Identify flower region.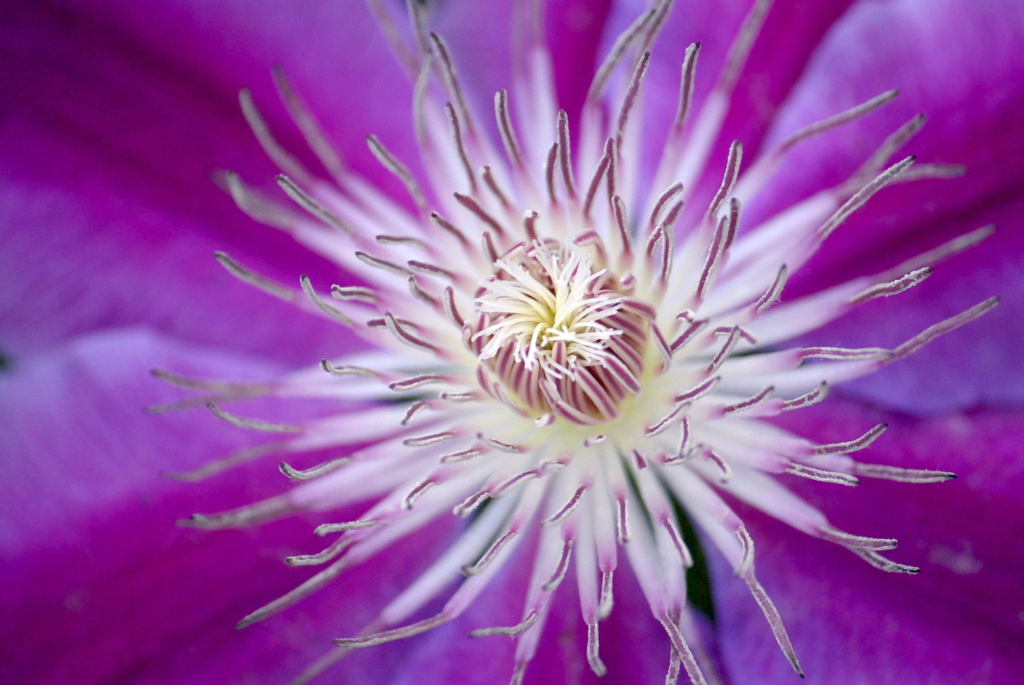
Region: <region>95, 26, 979, 641</region>.
